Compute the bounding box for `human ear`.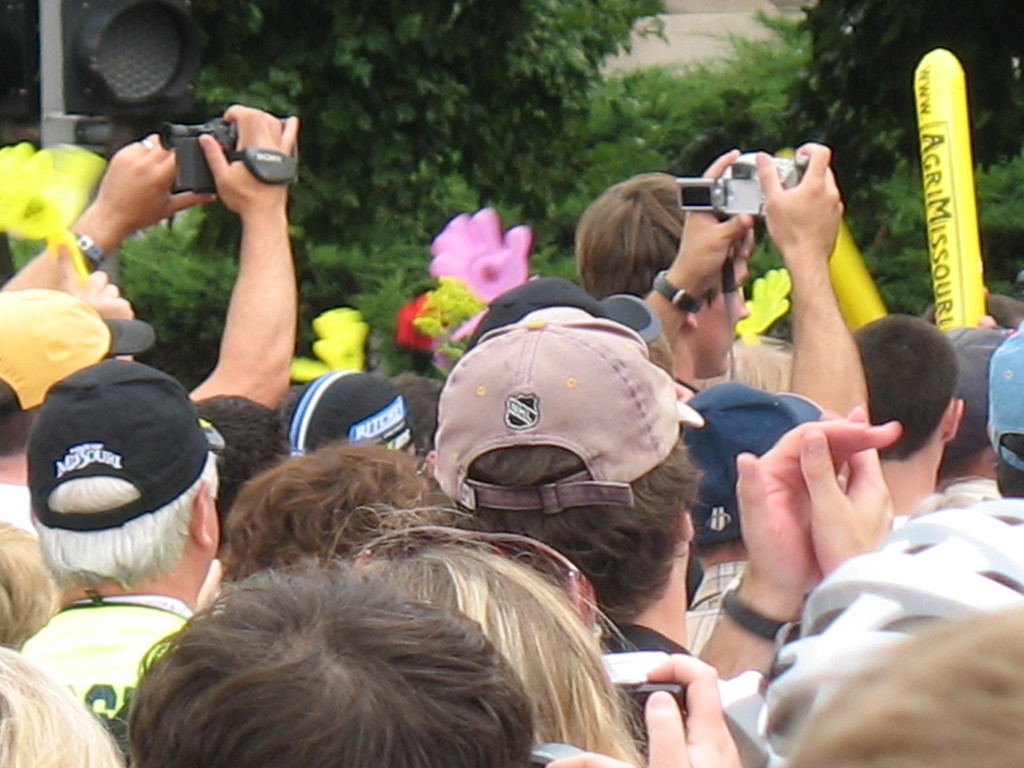
943,397,964,444.
